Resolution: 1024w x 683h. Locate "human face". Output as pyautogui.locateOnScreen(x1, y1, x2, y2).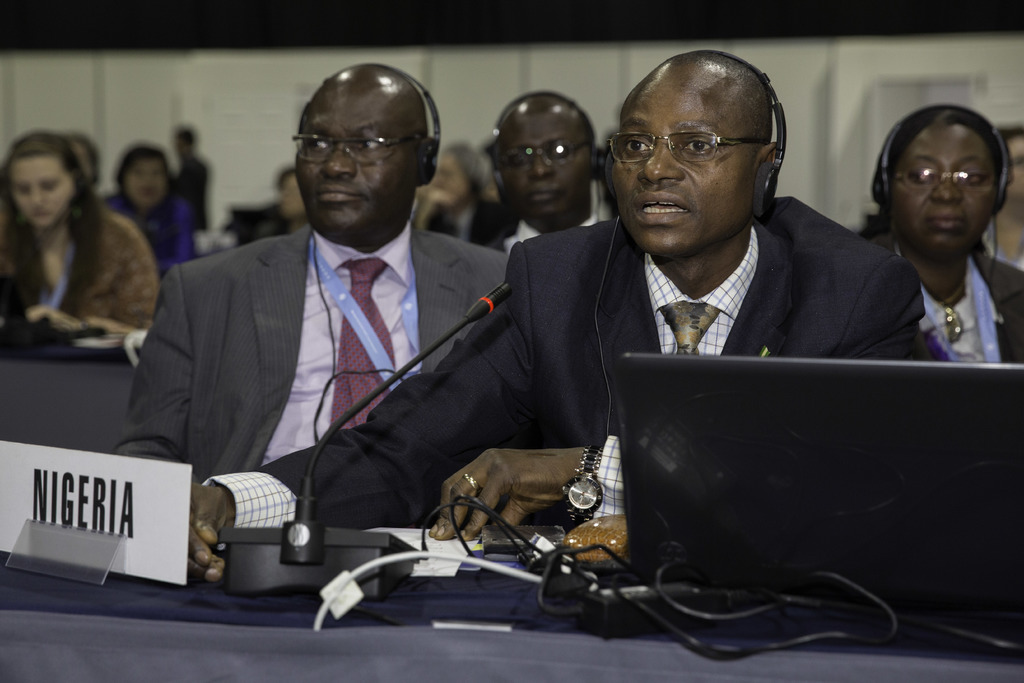
pyautogui.locateOnScreen(433, 155, 468, 202).
